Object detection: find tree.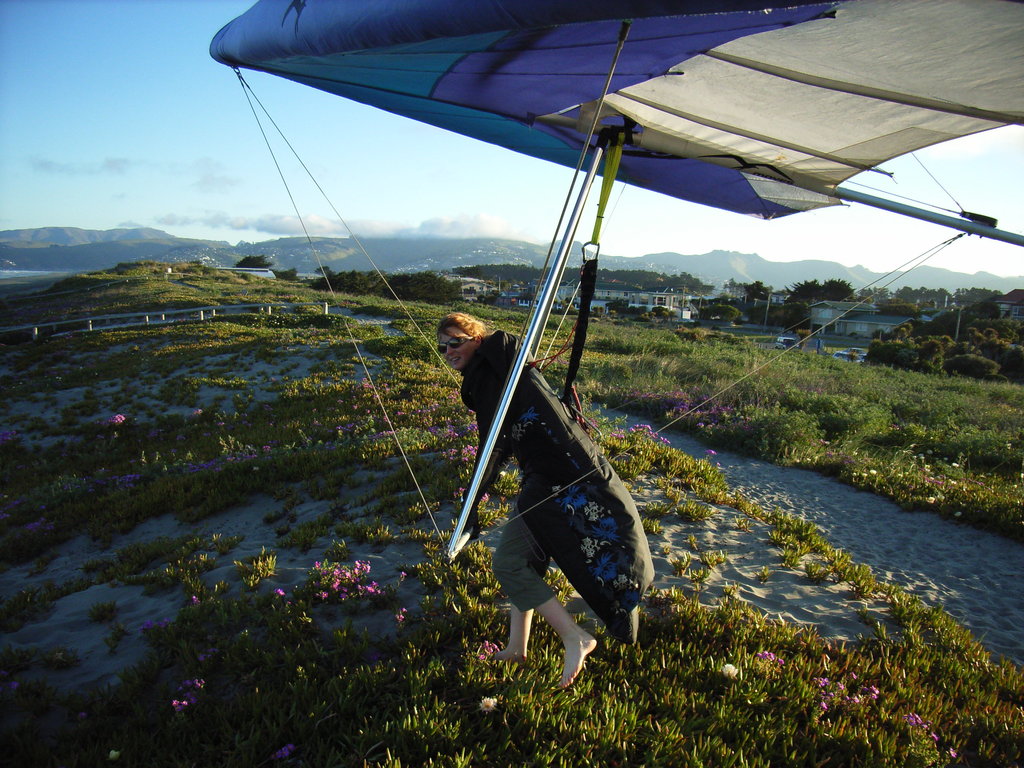
<box>947,355,997,378</box>.
